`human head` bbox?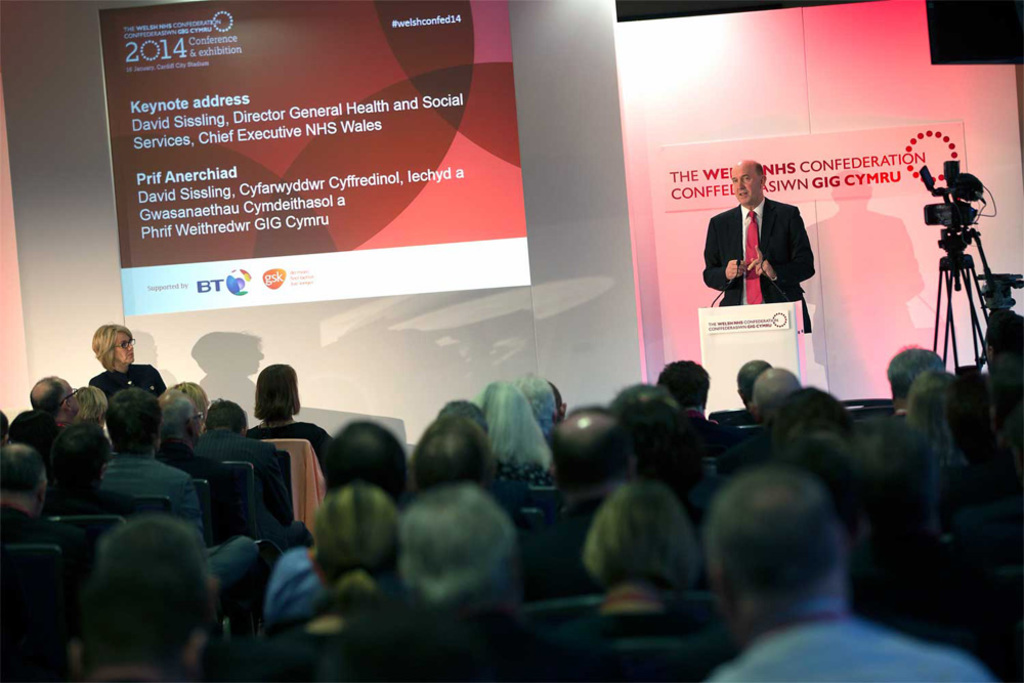
(x1=204, y1=399, x2=253, y2=435)
